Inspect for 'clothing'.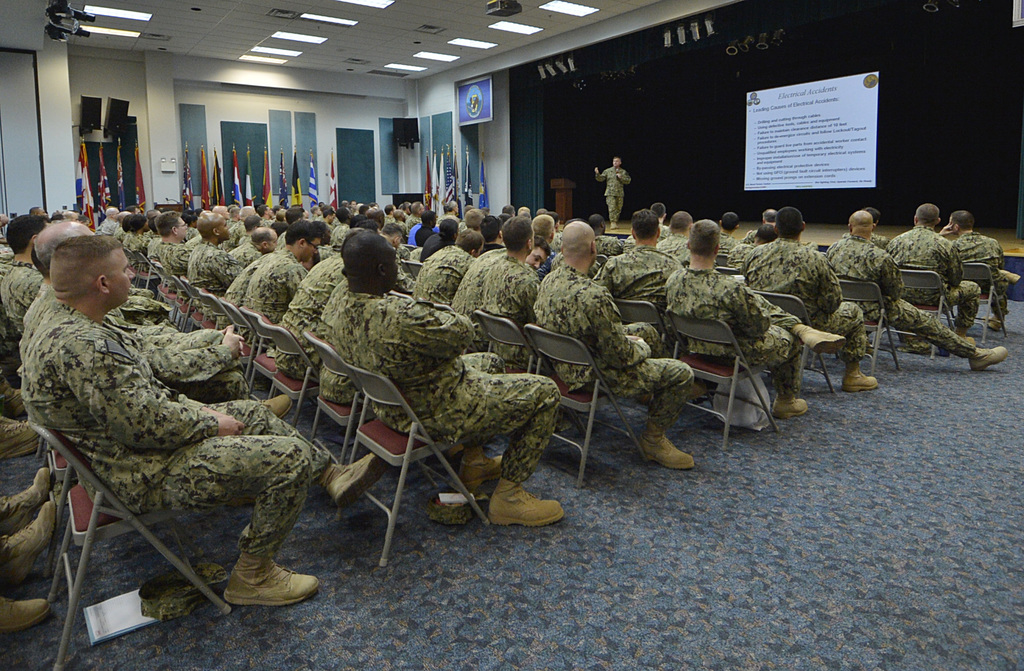
Inspection: left=526, top=262, right=699, bottom=426.
